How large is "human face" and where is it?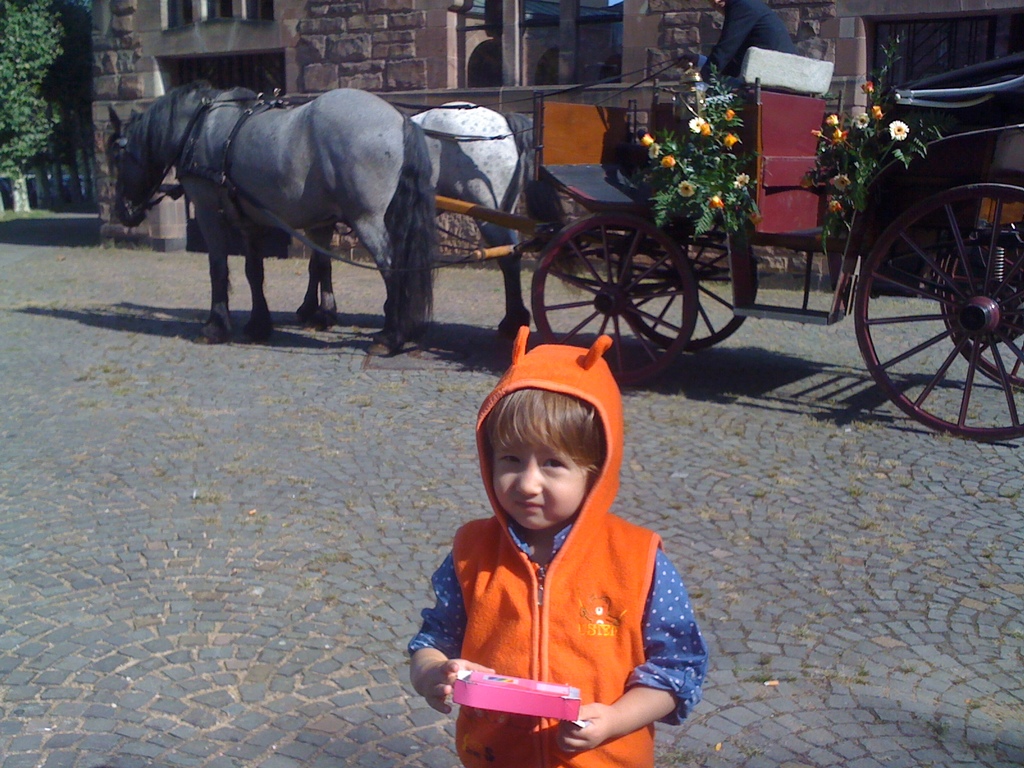
Bounding box: {"x1": 494, "y1": 443, "x2": 582, "y2": 529}.
